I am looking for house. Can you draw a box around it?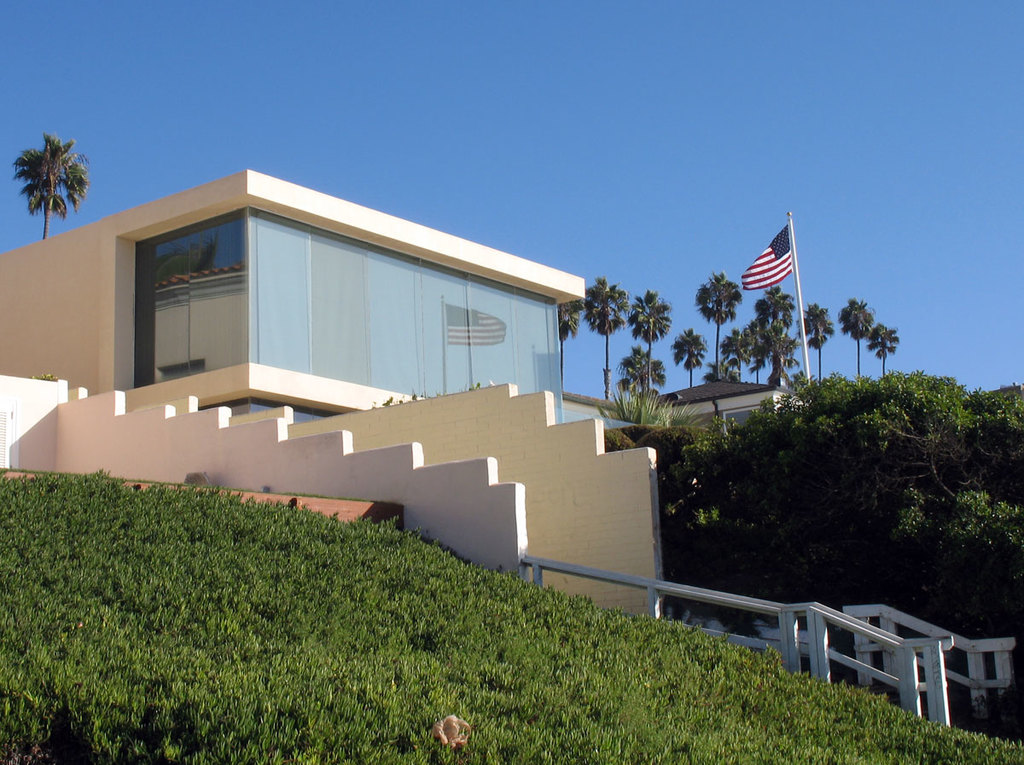
Sure, the bounding box is <box>0,165,670,621</box>.
